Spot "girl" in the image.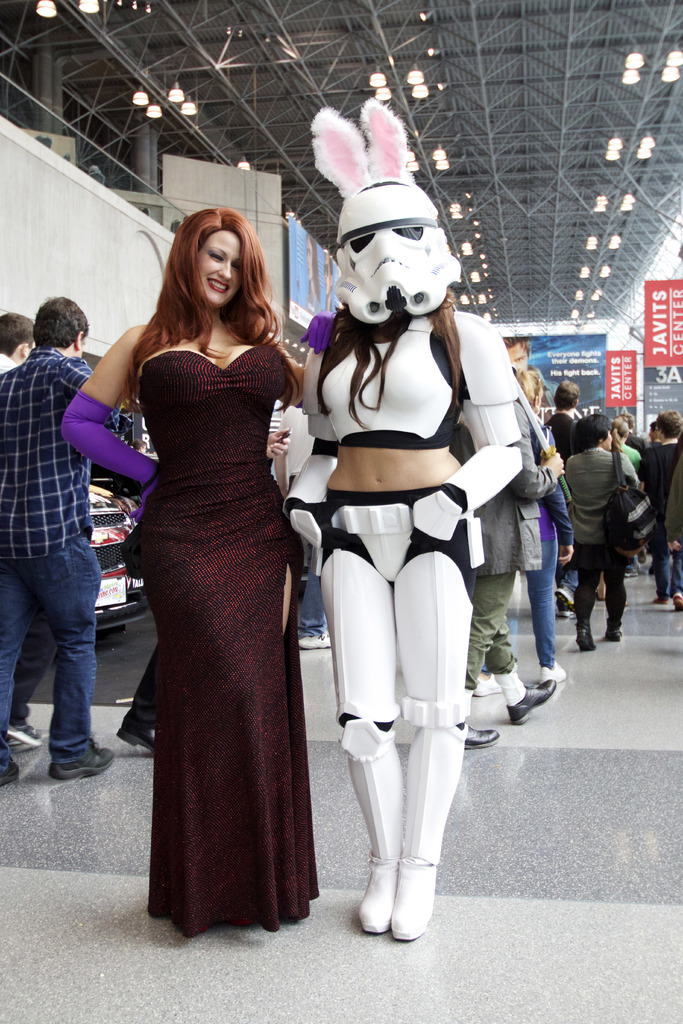
"girl" found at (left=645, top=408, right=682, bottom=630).
